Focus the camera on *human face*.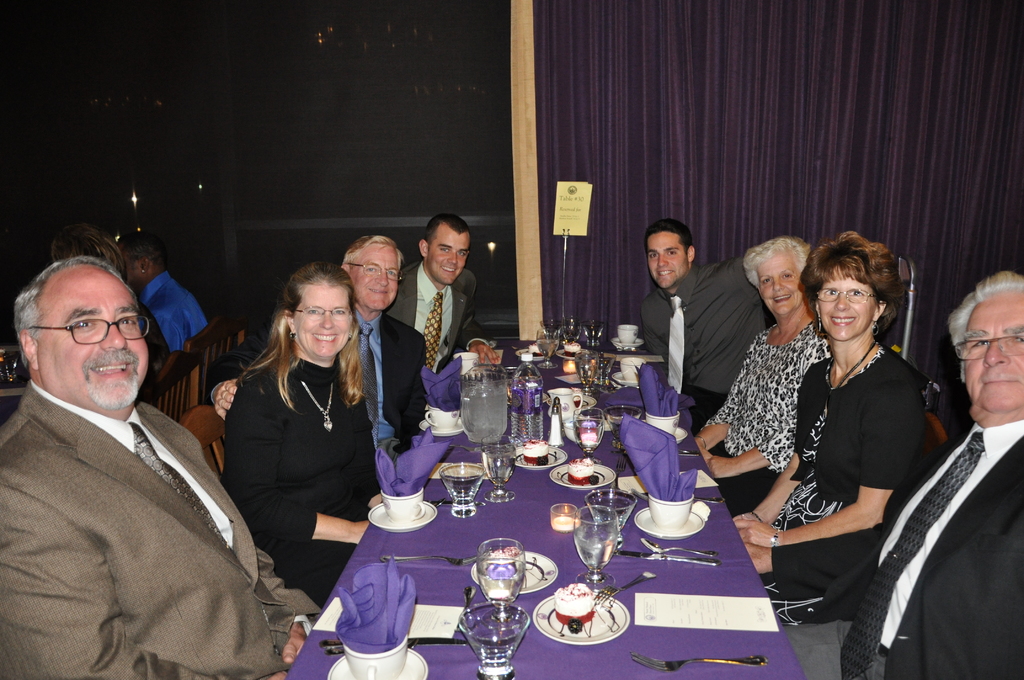
Focus region: [964, 287, 1023, 411].
